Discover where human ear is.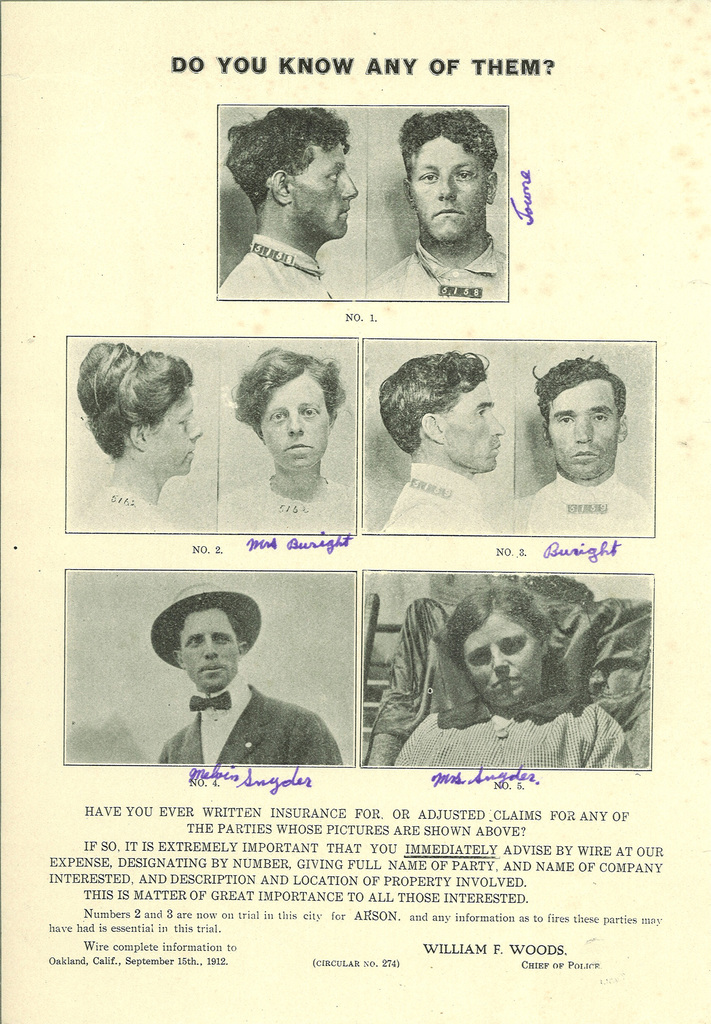
Discovered at [540,417,551,448].
